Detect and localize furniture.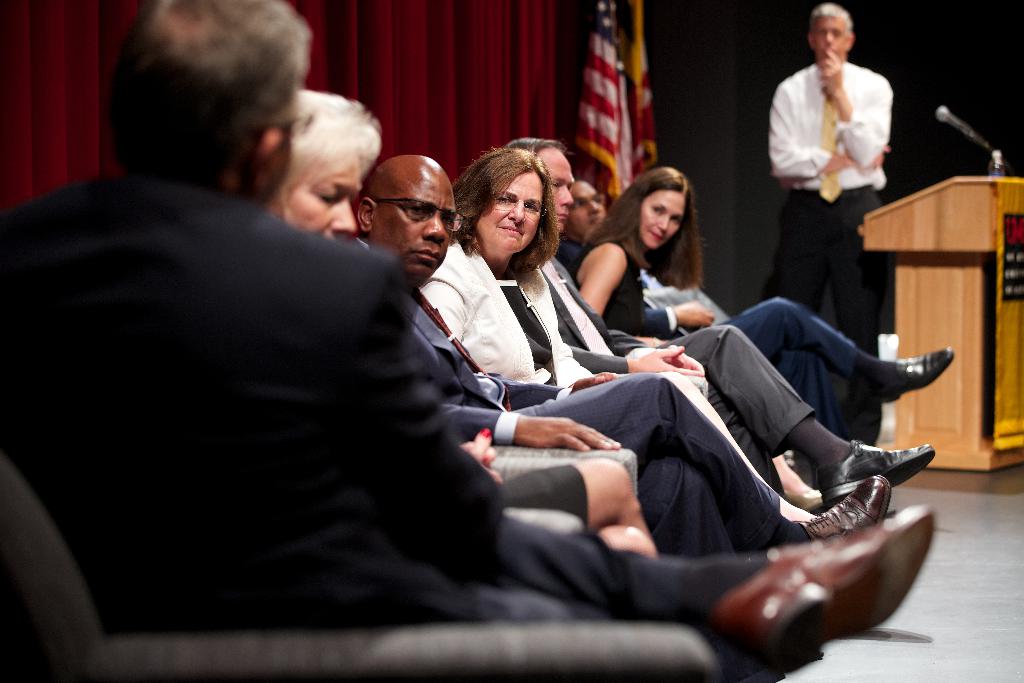
Localized at bbox=[0, 457, 719, 682].
